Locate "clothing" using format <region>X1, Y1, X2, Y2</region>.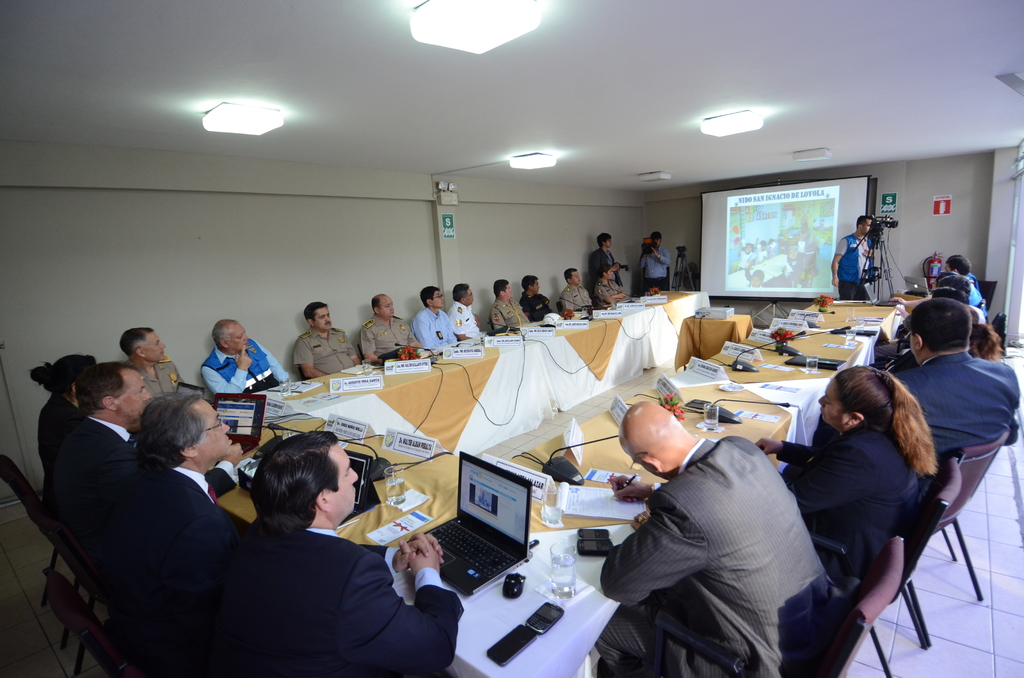
<region>604, 405, 845, 677</region>.
